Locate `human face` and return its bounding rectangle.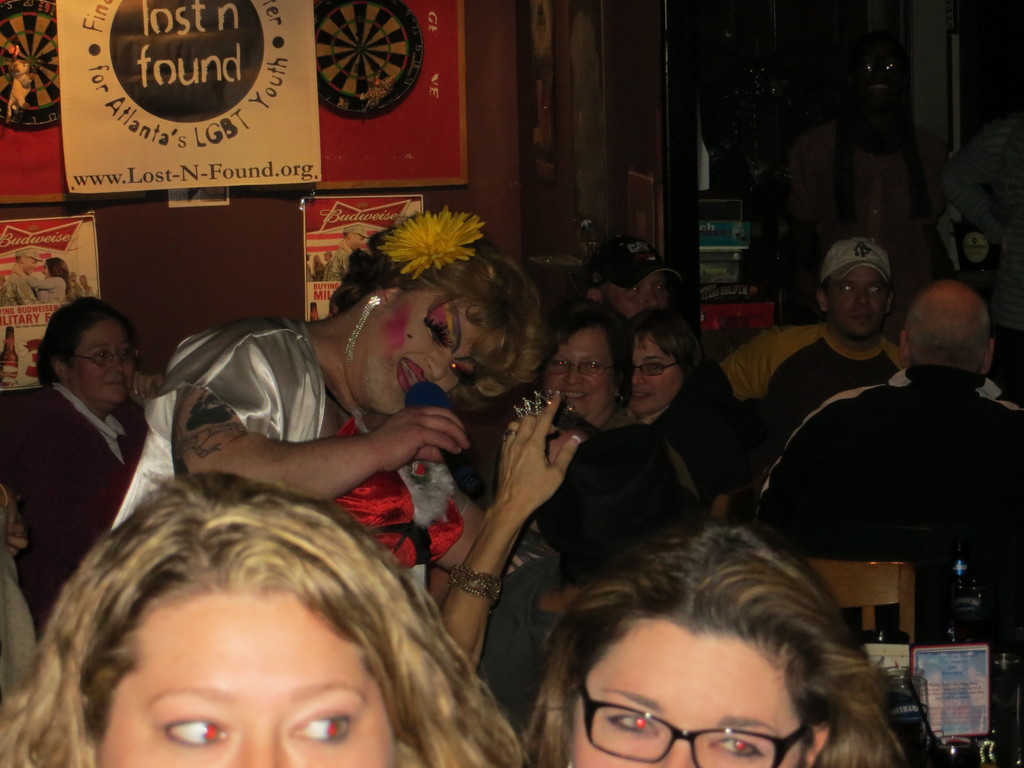
left=634, top=341, right=682, bottom=420.
